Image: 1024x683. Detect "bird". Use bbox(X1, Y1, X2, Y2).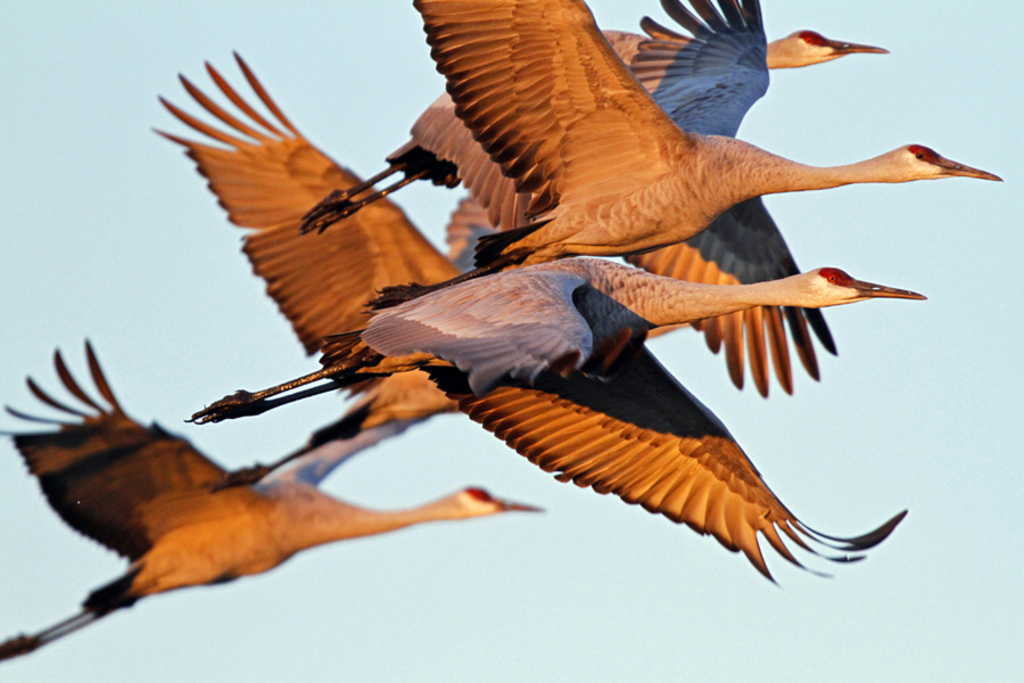
bbox(203, 41, 931, 629).
